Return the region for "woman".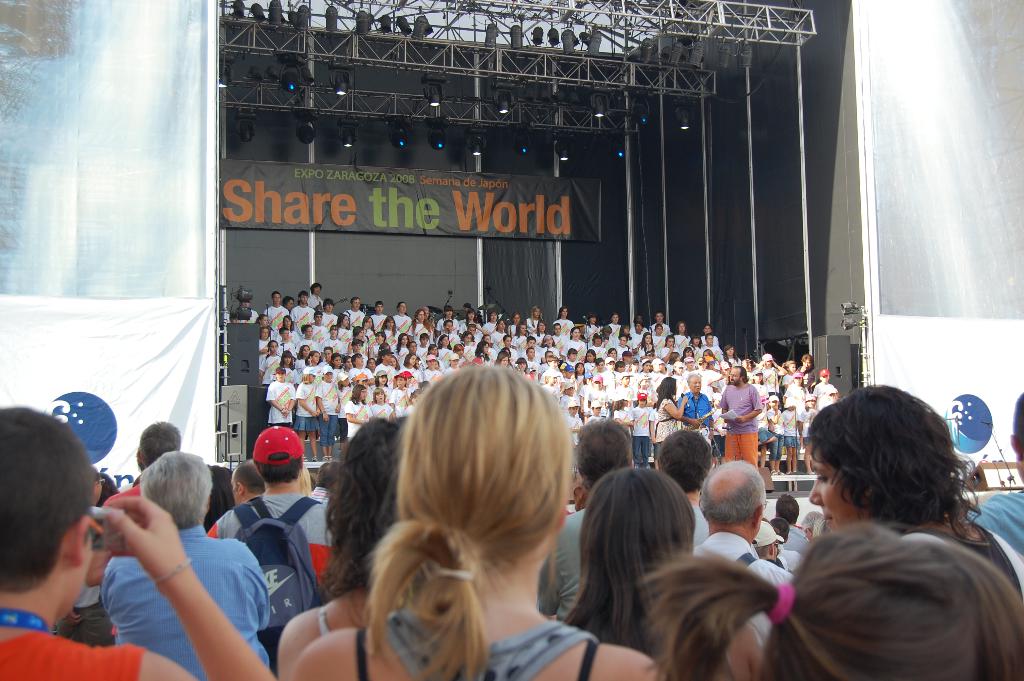
detection(511, 318, 532, 357).
